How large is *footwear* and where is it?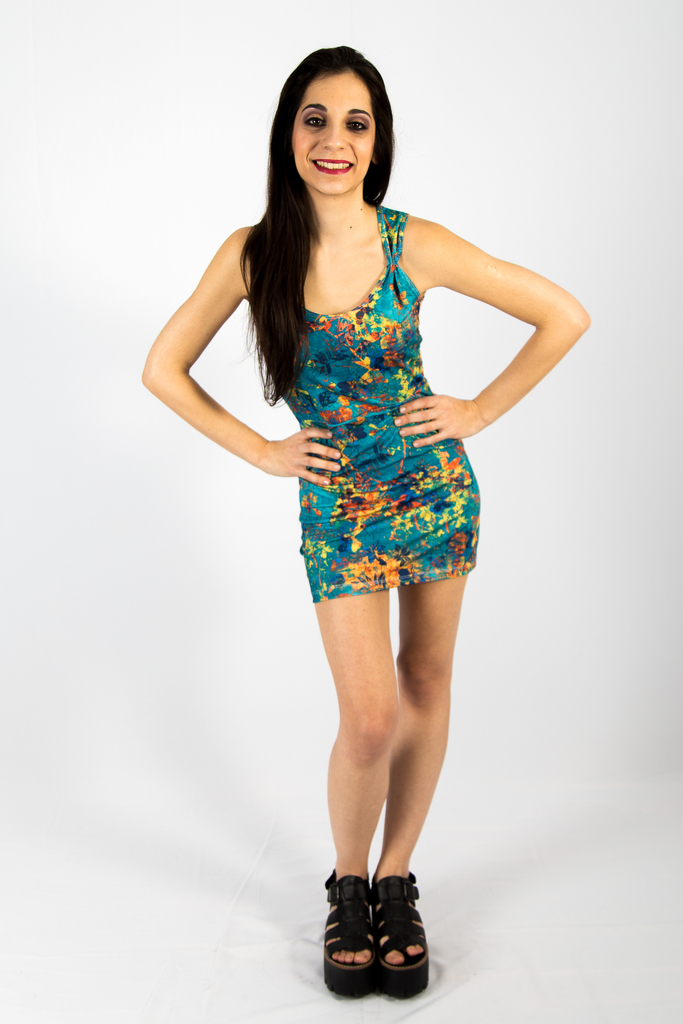
Bounding box: region(318, 882, 384, 989).
